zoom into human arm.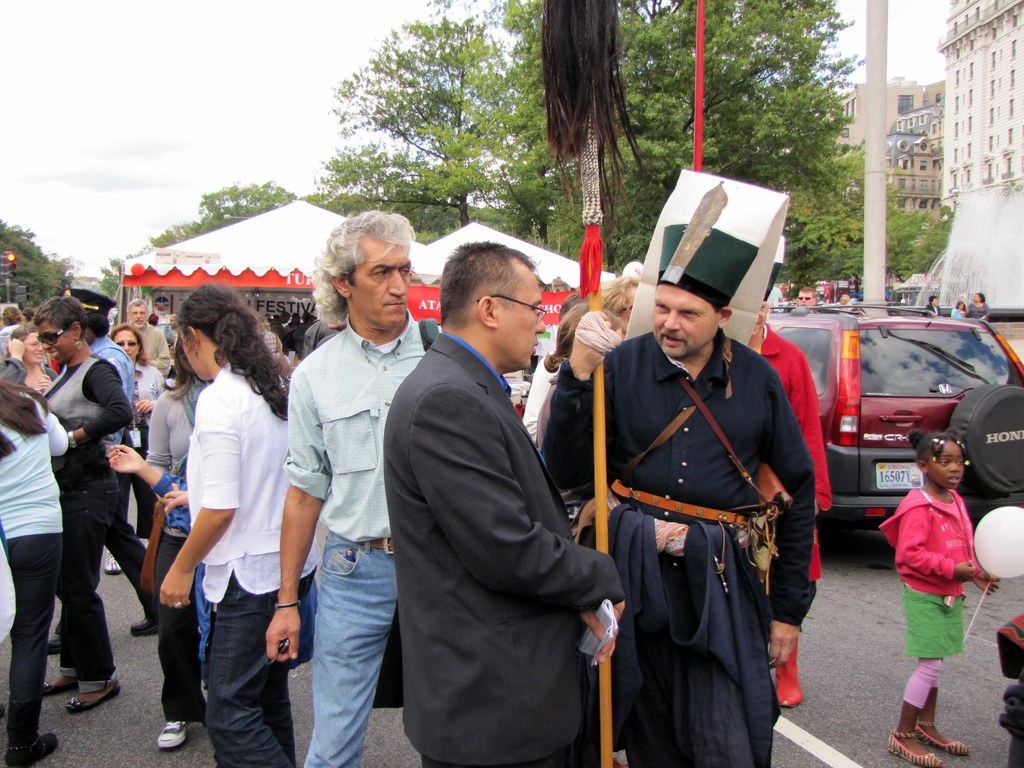
Zoom target: <bbox>787, 348, 833, 516</bbox>.
